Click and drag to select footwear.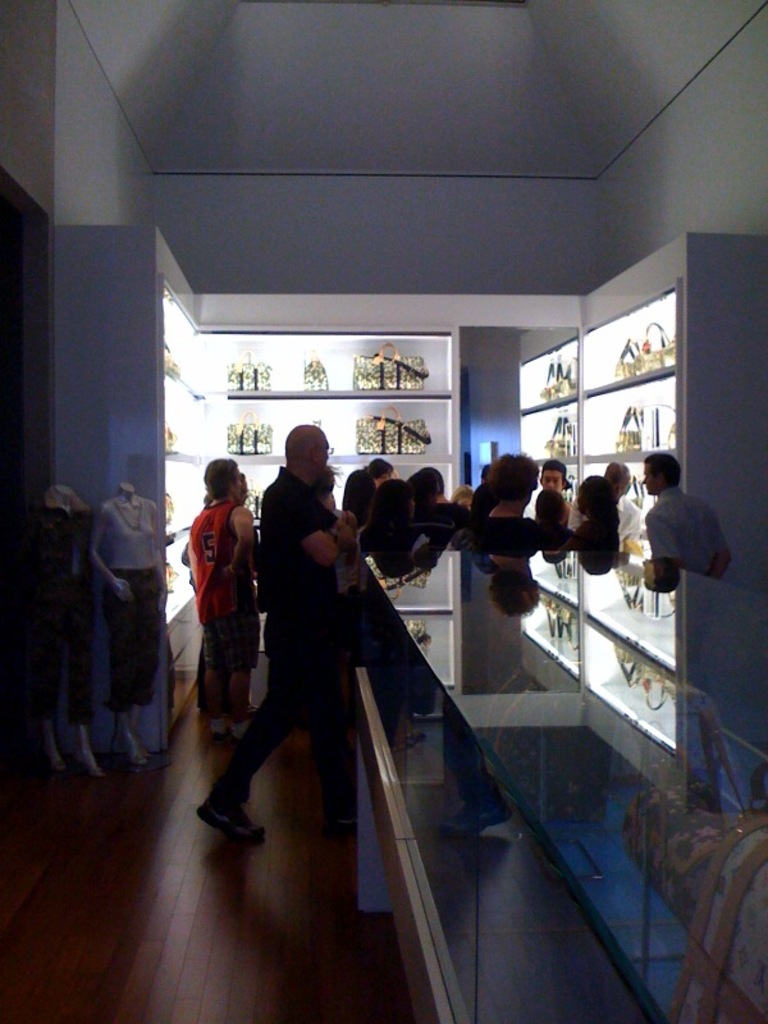
Selection: (214,723,242,742).
